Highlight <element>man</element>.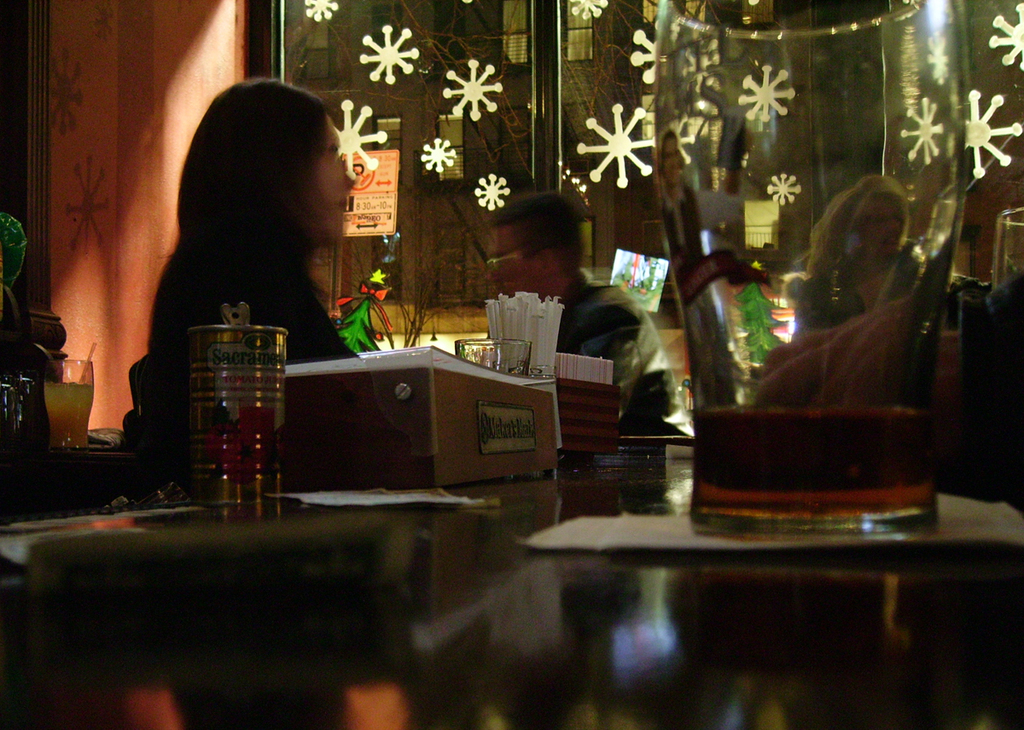
Highlighted region: detection(490, 190, 683, 435).
